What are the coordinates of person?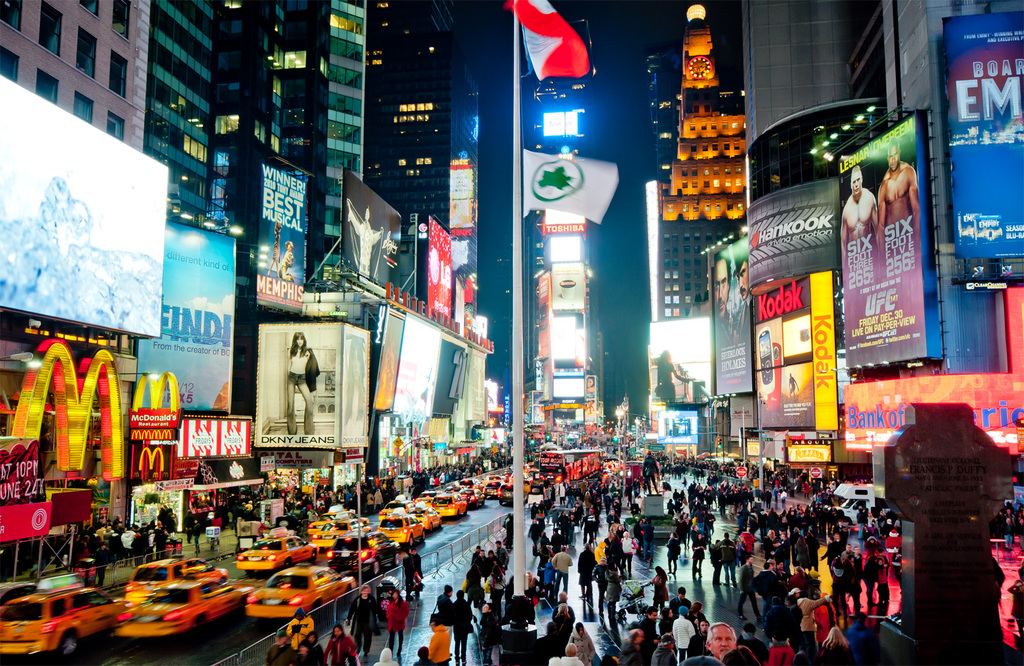
select_region(440, 587, 449, 623).
